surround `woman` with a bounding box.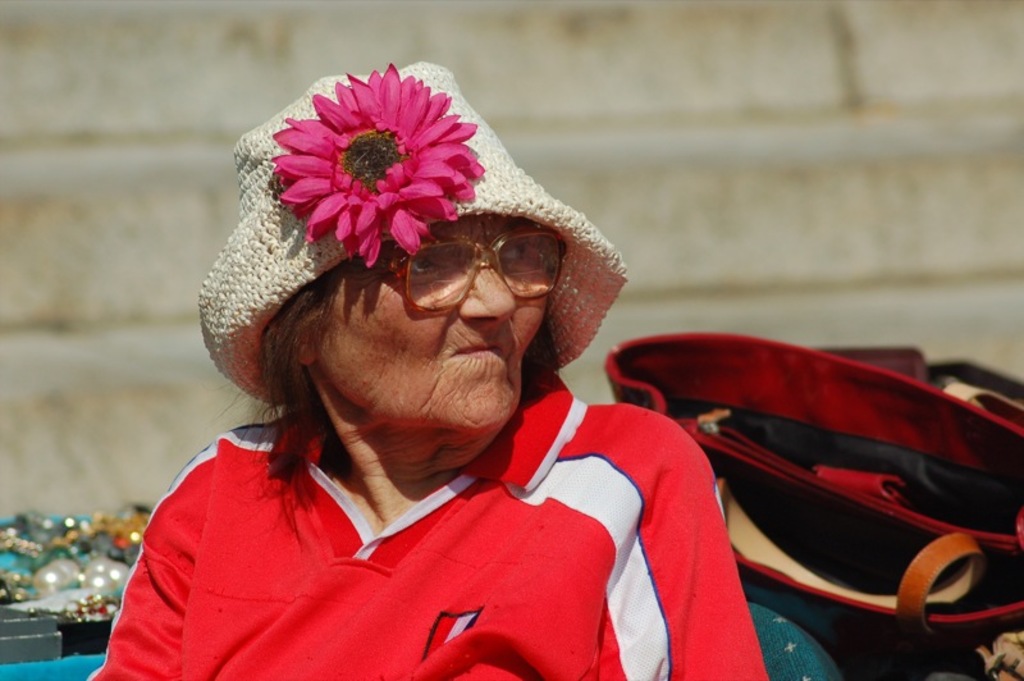
locate(109, 61, 800, 680).
